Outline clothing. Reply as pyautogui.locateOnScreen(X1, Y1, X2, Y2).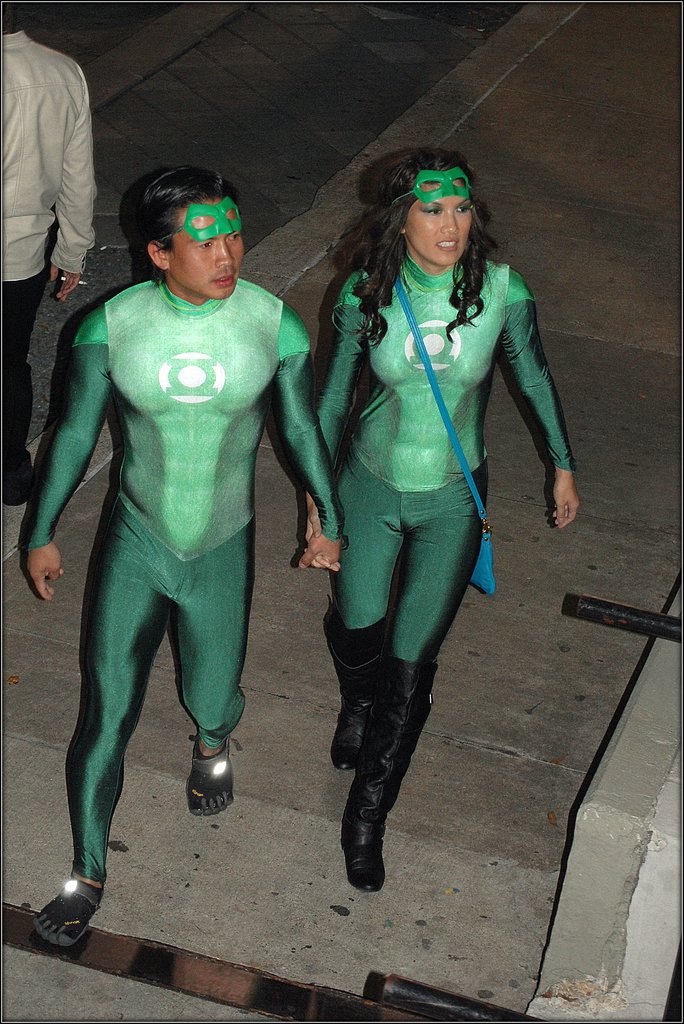
pyautogui.locateOnScreen(37, 208, 315, 835).
